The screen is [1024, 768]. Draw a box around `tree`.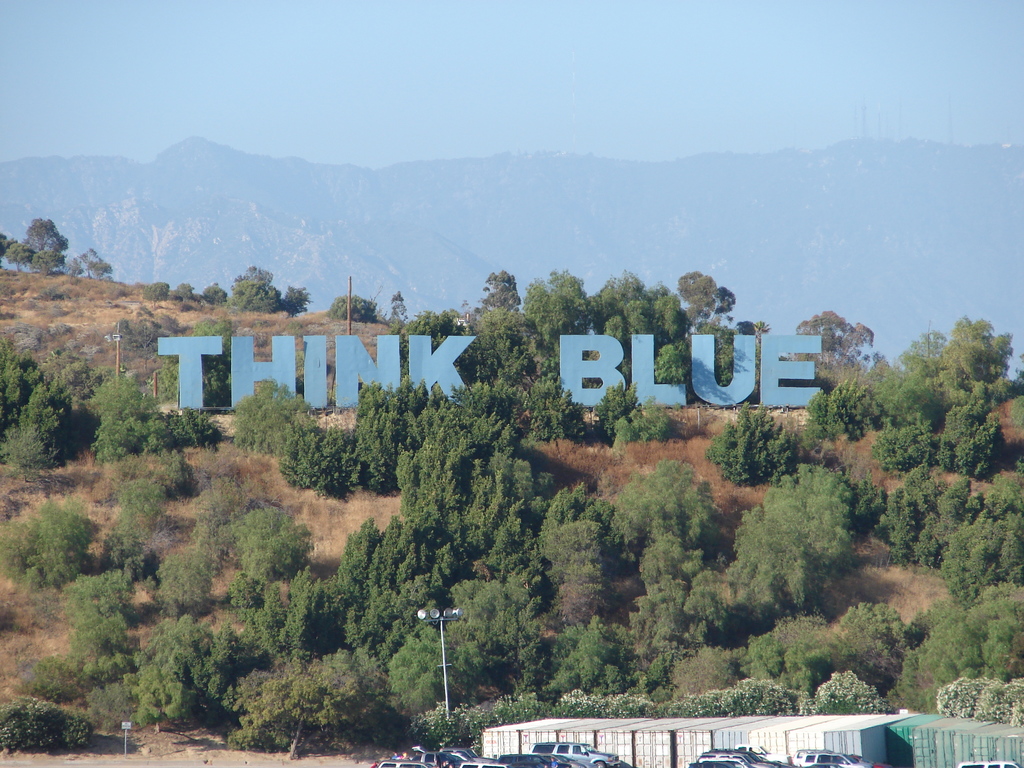
Rect(242, 666, 374, 755).
